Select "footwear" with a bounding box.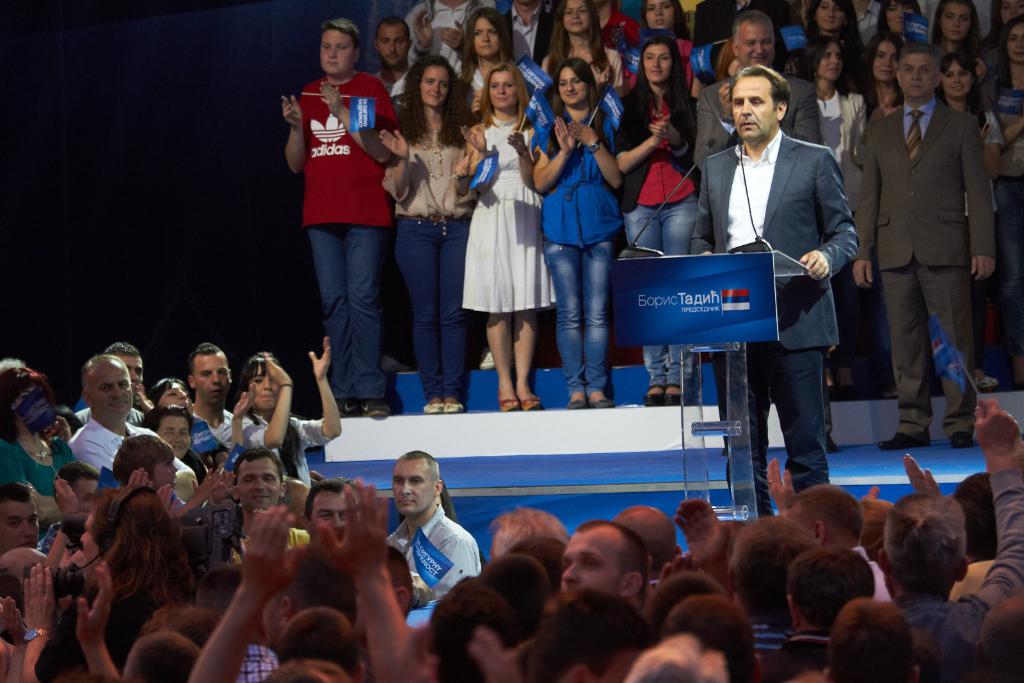
828,381,858,398.
